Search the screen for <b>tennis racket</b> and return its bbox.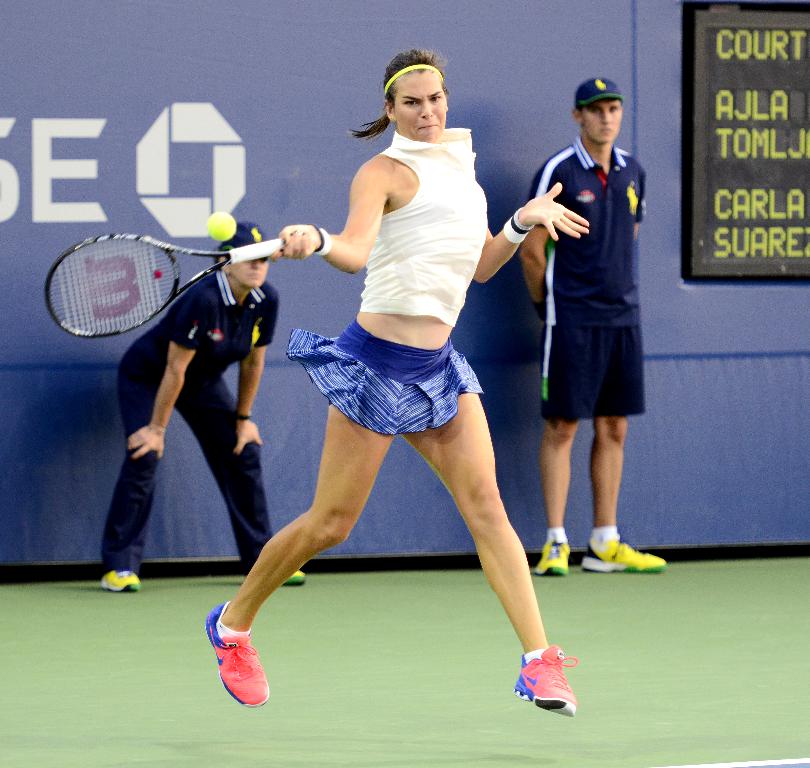
Found: {"left": 43, "top": 231, "right": 285, "bottom": 343}.
